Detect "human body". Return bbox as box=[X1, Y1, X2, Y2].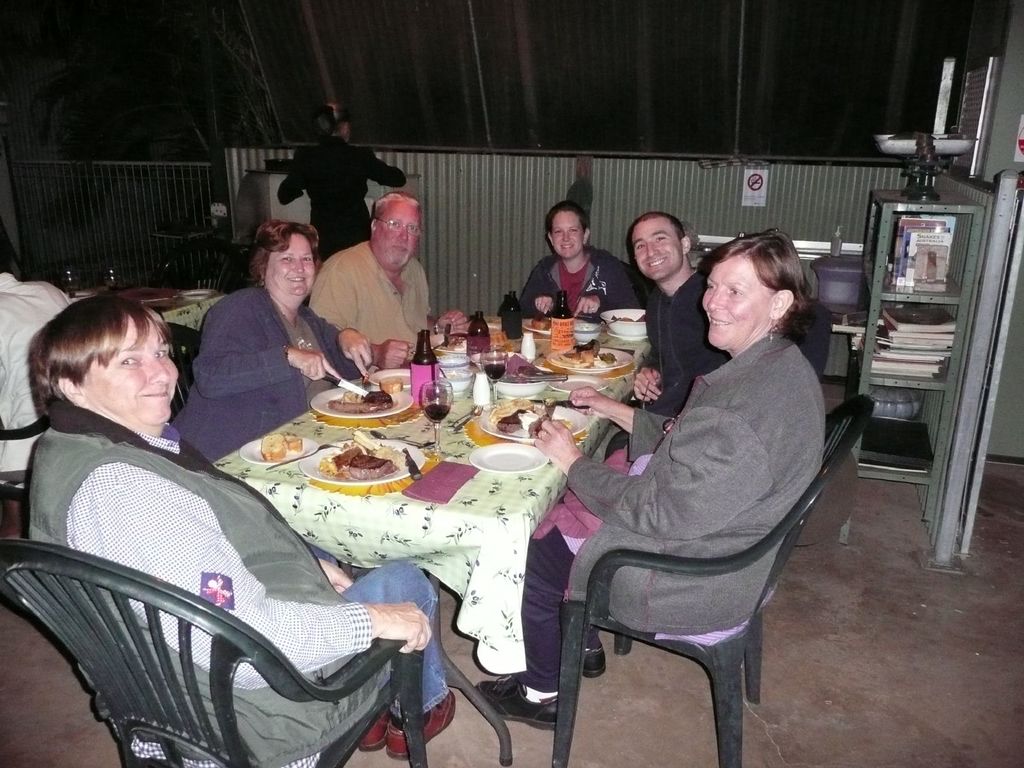
box=[172, 220, 370, 468].
